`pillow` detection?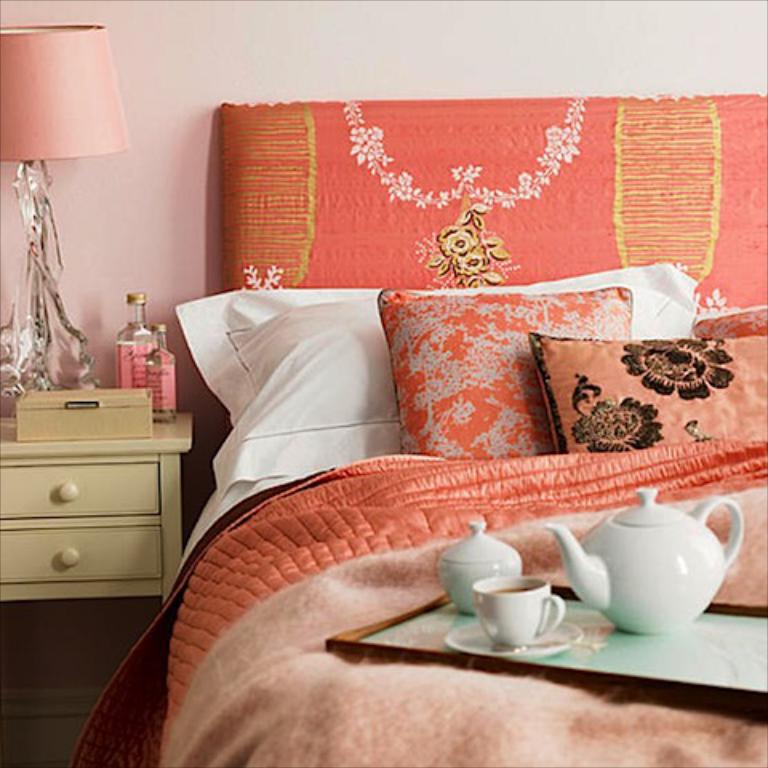
left=530, top=334, right=766, bottom=450
